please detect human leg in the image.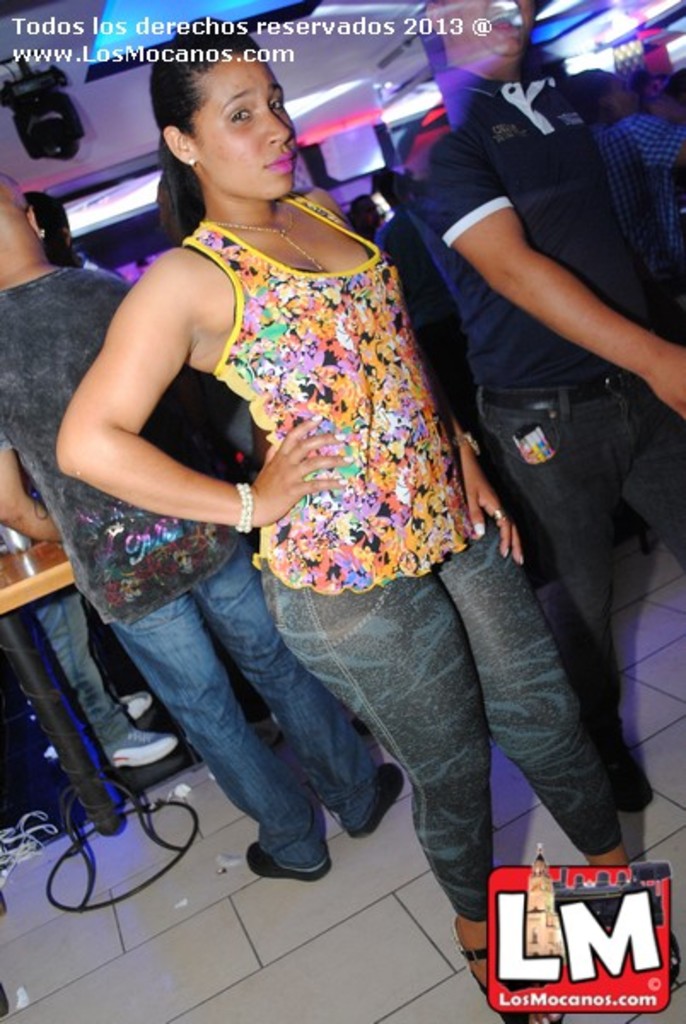
[left=483, top=408, right=659, bottom=795].
